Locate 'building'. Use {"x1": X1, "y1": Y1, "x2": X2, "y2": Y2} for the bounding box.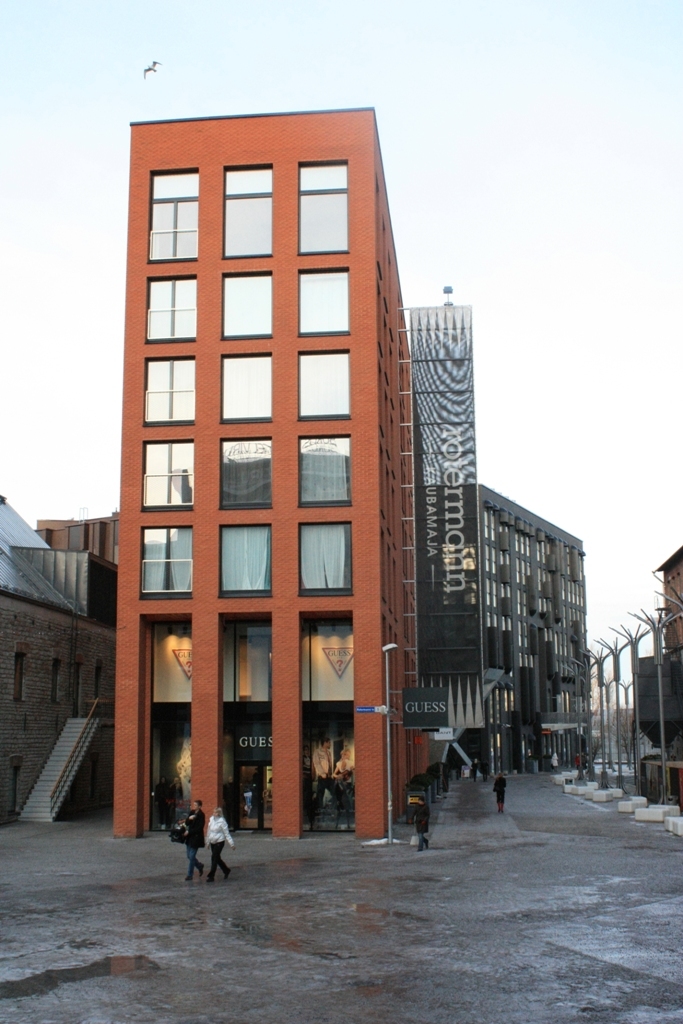
{"x1": 431, "y1": 485, "x2": 600, "y2": 775}.
